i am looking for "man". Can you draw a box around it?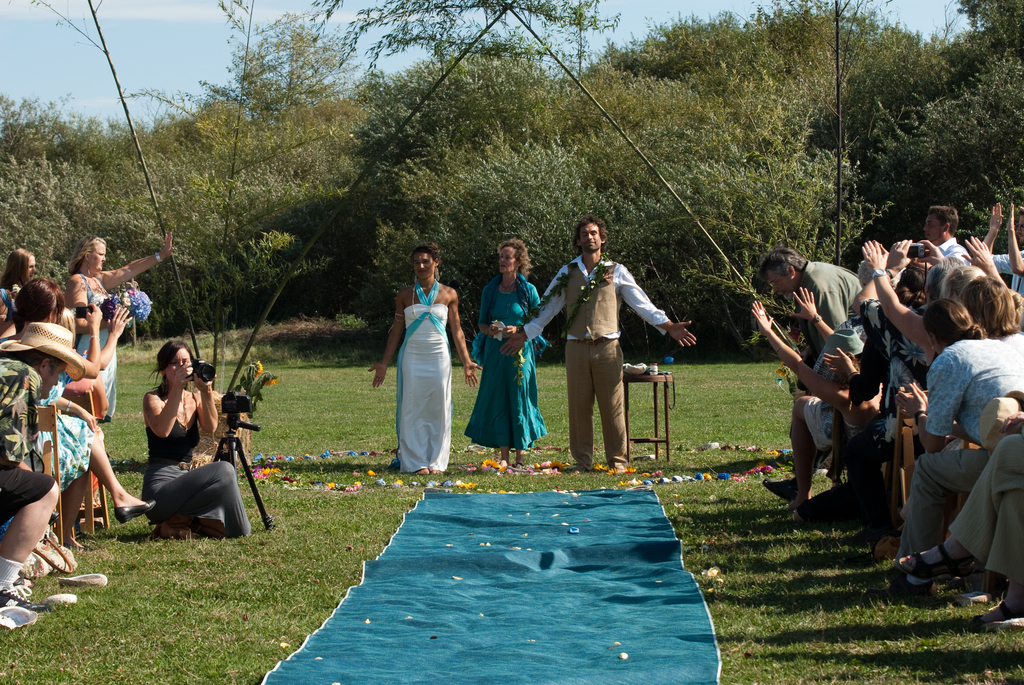
Sure, the bounding box is bbox(0, 321, 89, 614).
